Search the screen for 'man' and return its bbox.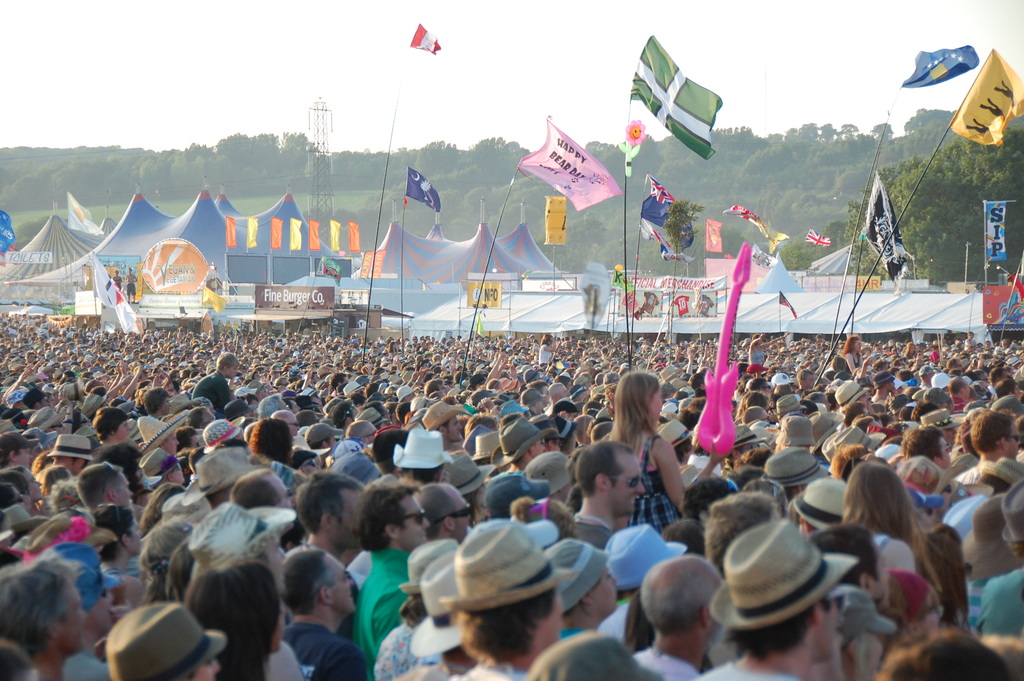
Found: x1=886, y1=423, x2=951, y2=475.
